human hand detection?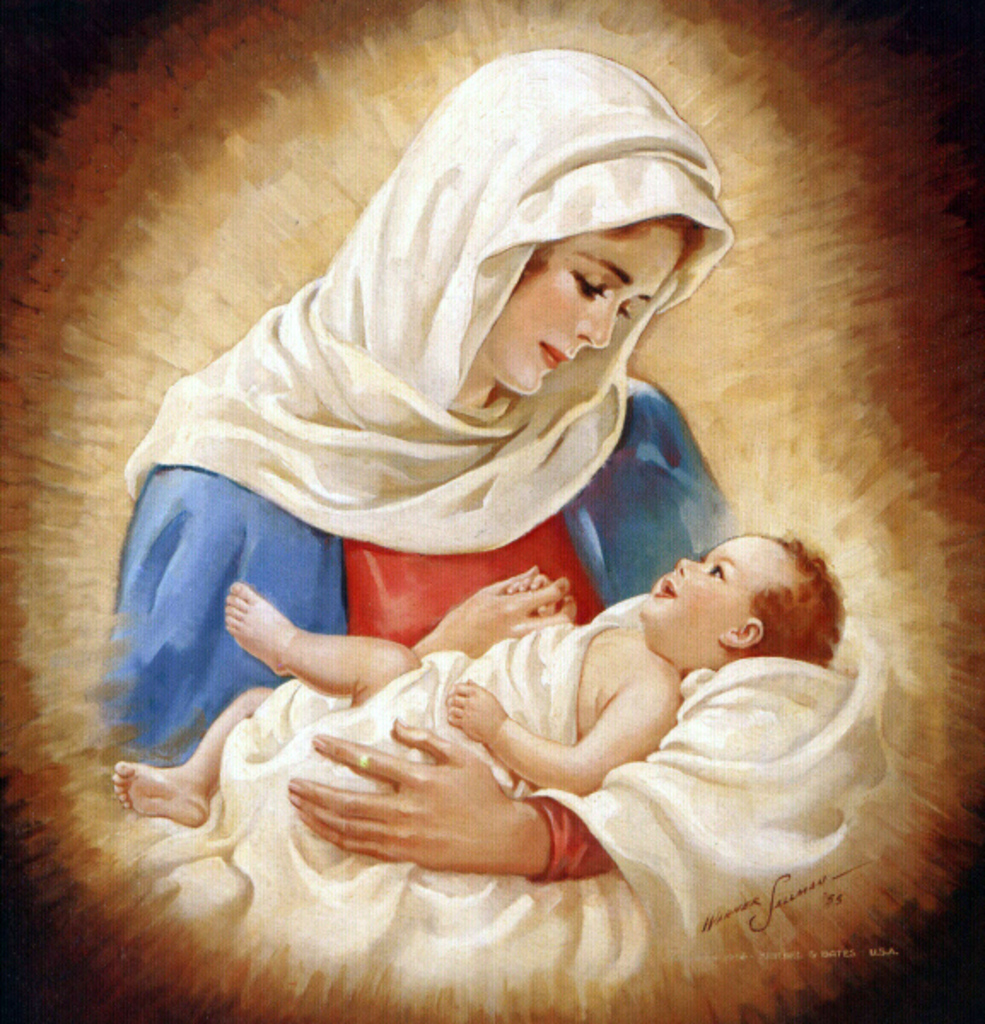
{"left": 420, "top": 565, "right": 580, "bottom": 659}
